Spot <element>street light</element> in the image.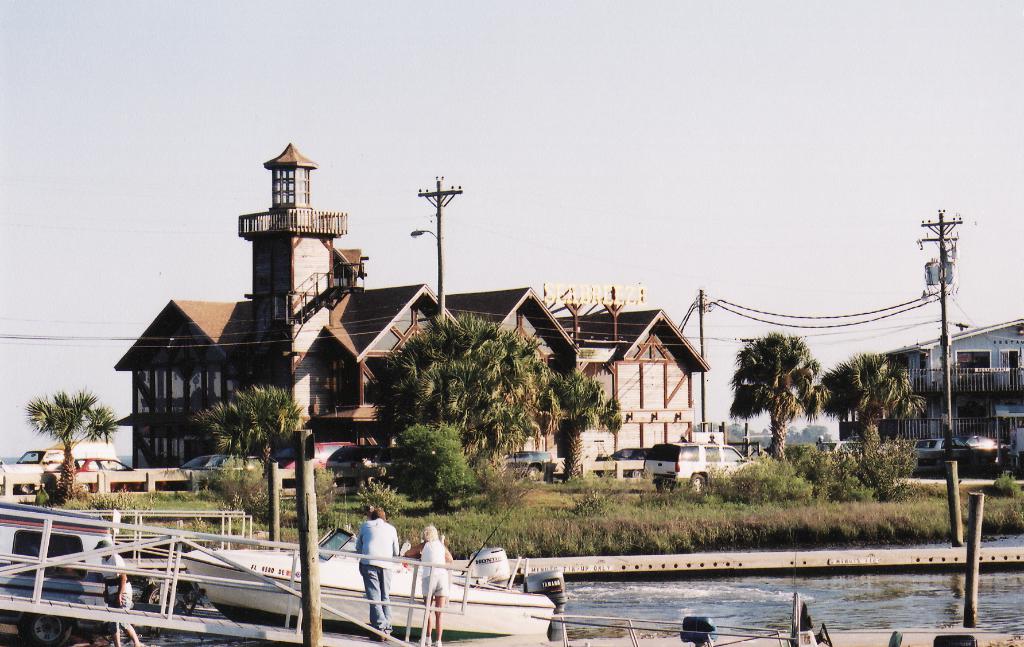
<element>street light</element> found at region(406, 220, 440, 247).
